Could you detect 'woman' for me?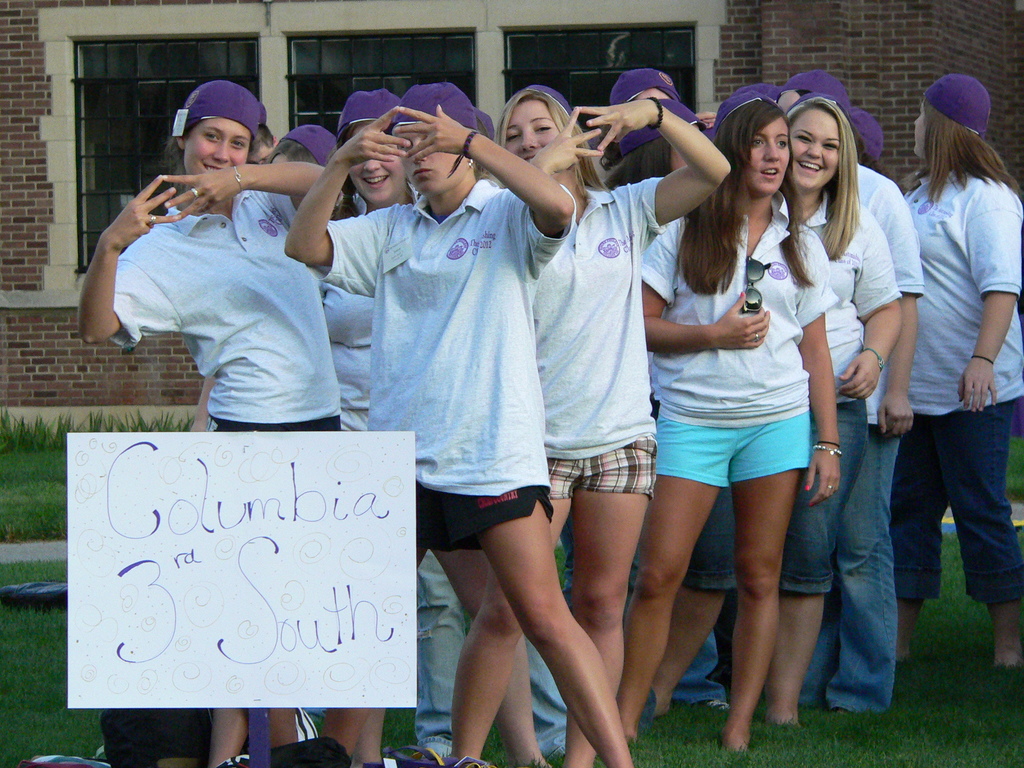
Detection result: {"left": 776, "top": 95, "right": 904, "bottom": 735}.
